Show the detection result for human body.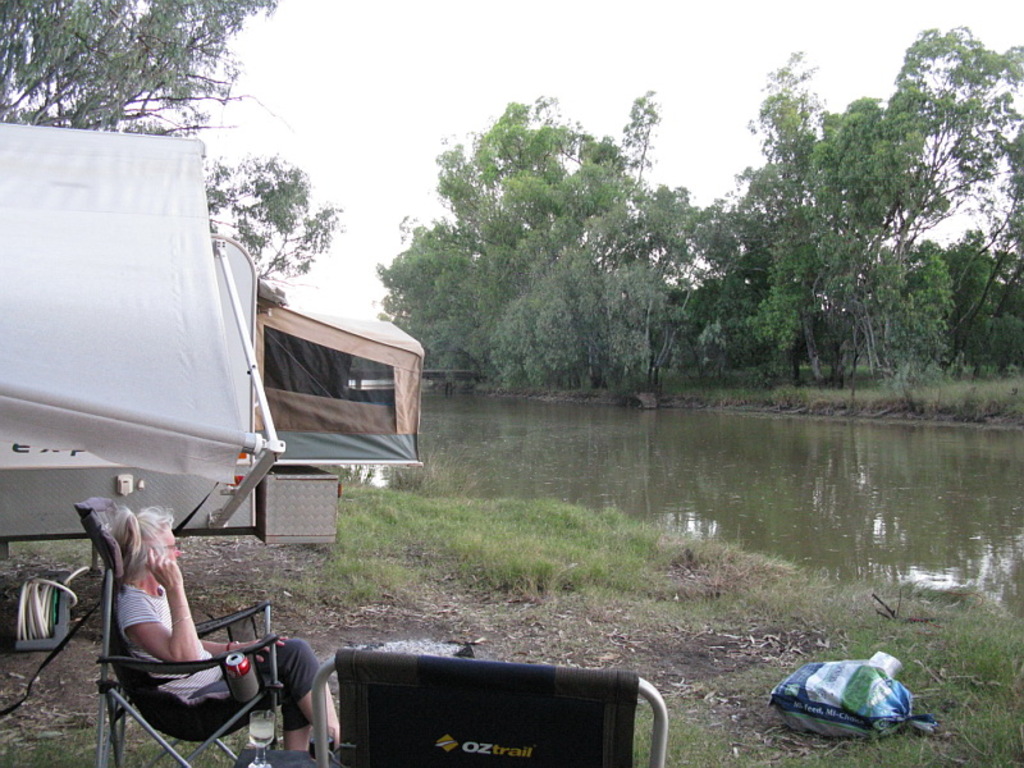
bbox=(70, 502, 315, 750).
